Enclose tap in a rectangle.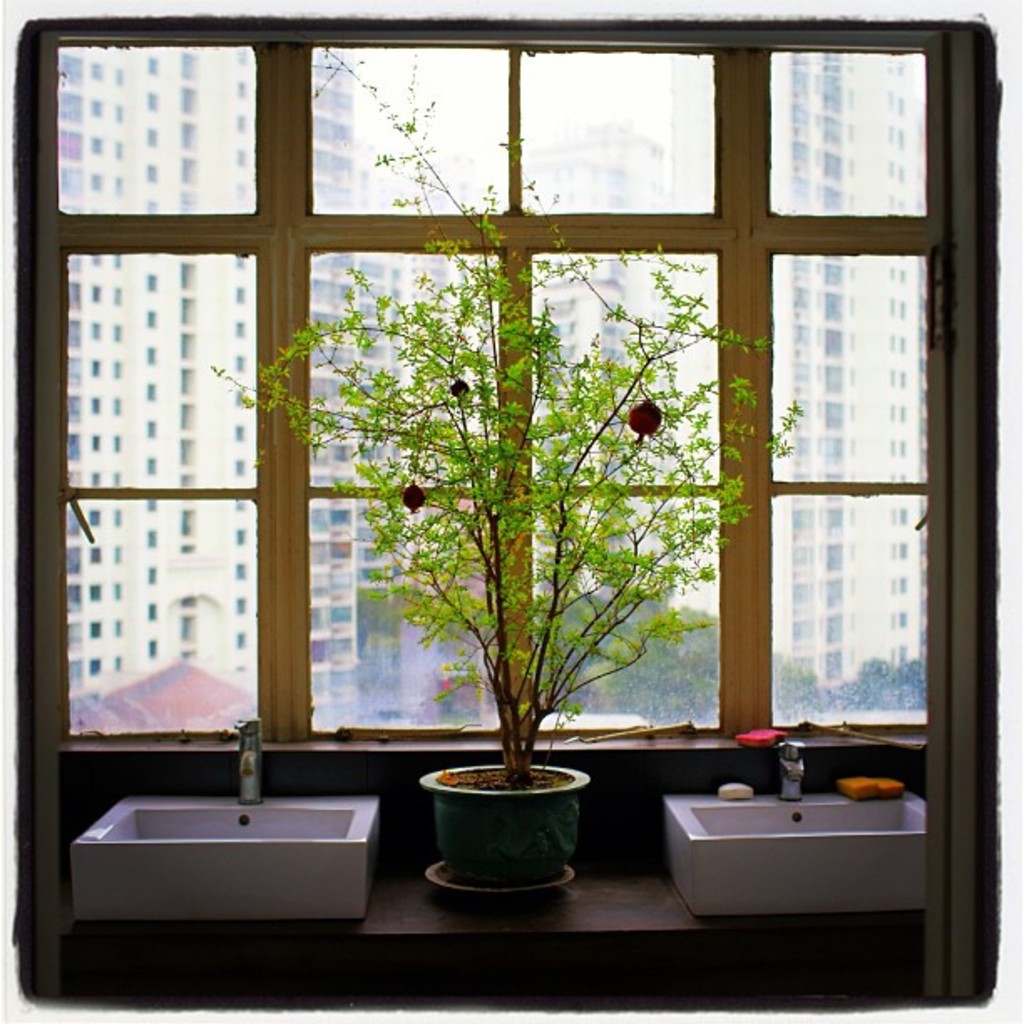
bbox=[768, 731, 812, 823].
